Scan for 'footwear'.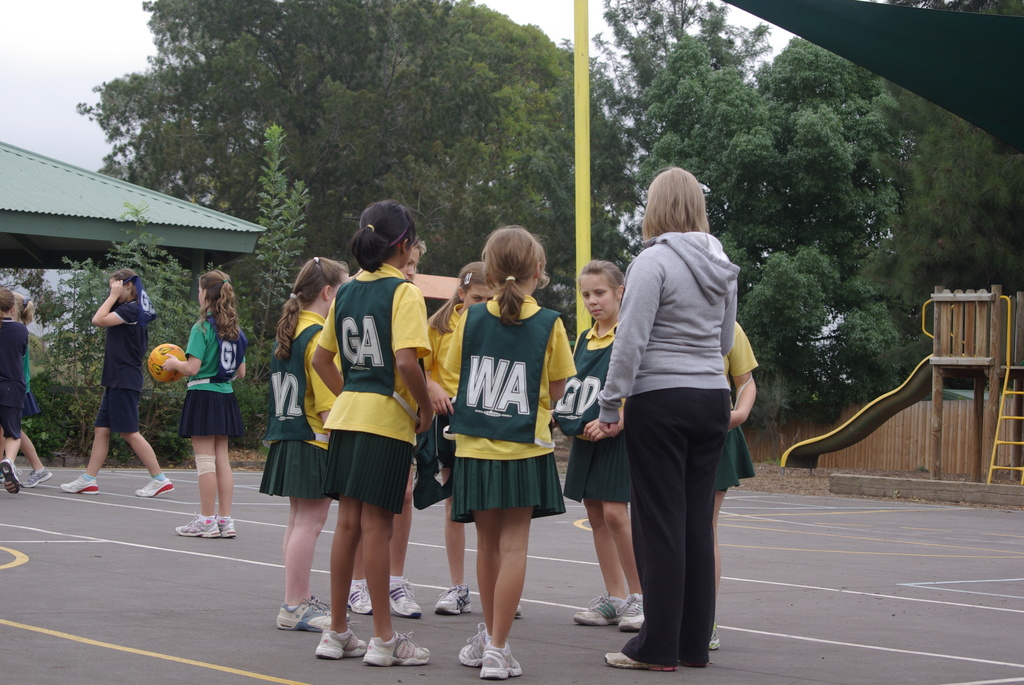
Scan result: detection(59, 473, 99, 498).
